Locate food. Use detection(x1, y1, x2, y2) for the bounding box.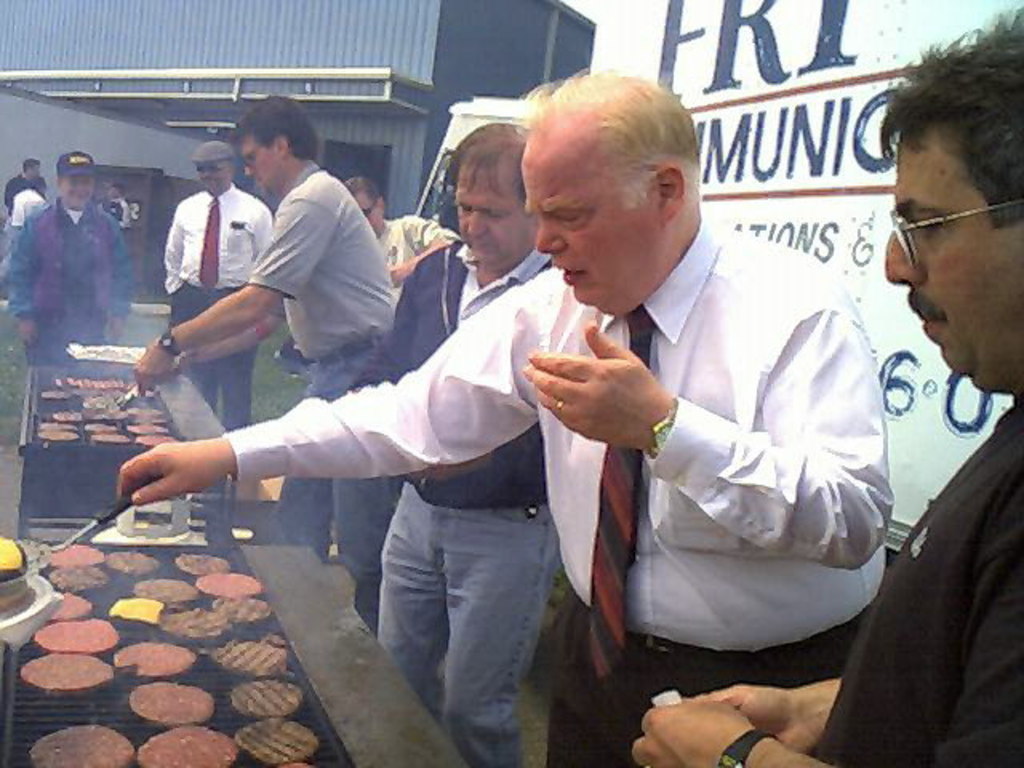
detection(51, 374, 134, 397).
